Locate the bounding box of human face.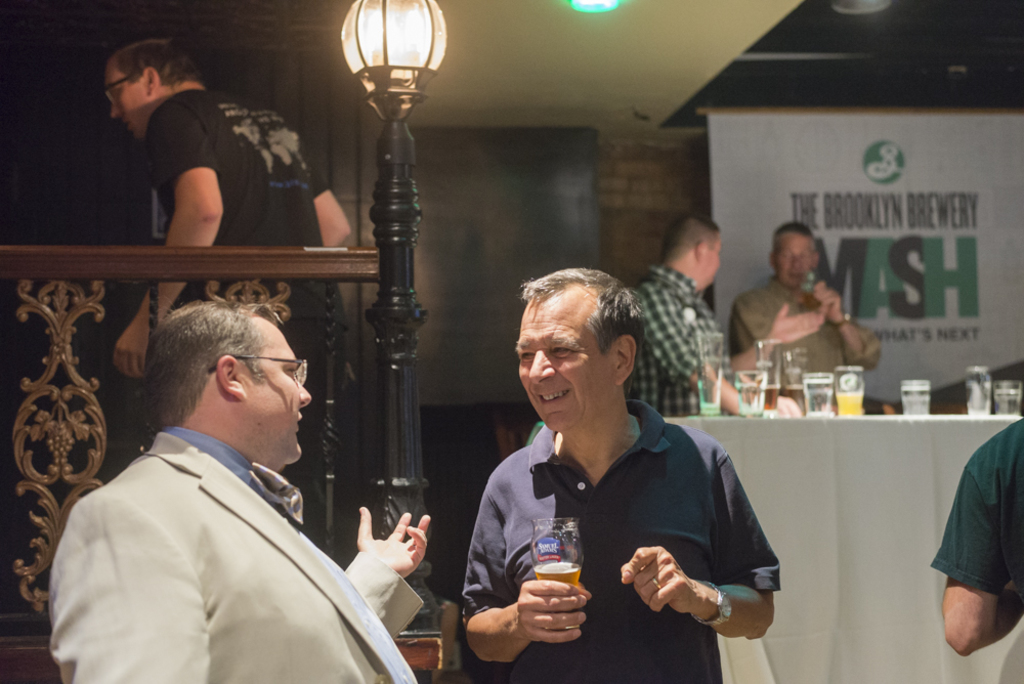
Bounding box: [left=773, top=229, right=817, bottom=288].
